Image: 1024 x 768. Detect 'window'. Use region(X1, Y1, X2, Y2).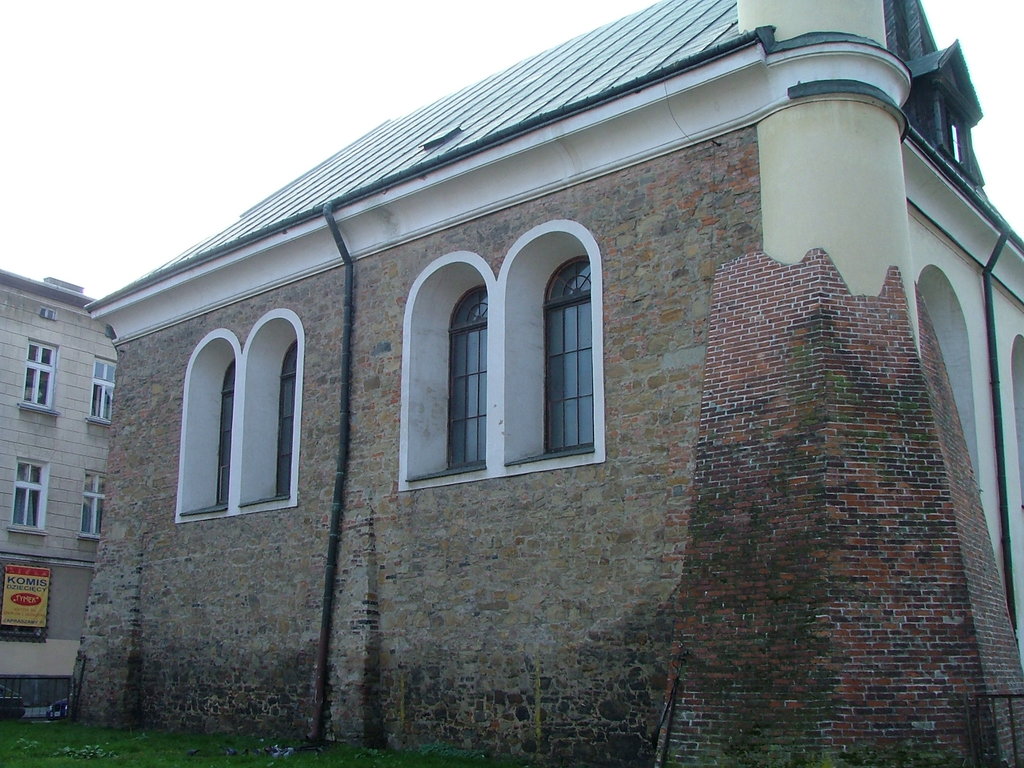
region(15, 344, 62, 413).
